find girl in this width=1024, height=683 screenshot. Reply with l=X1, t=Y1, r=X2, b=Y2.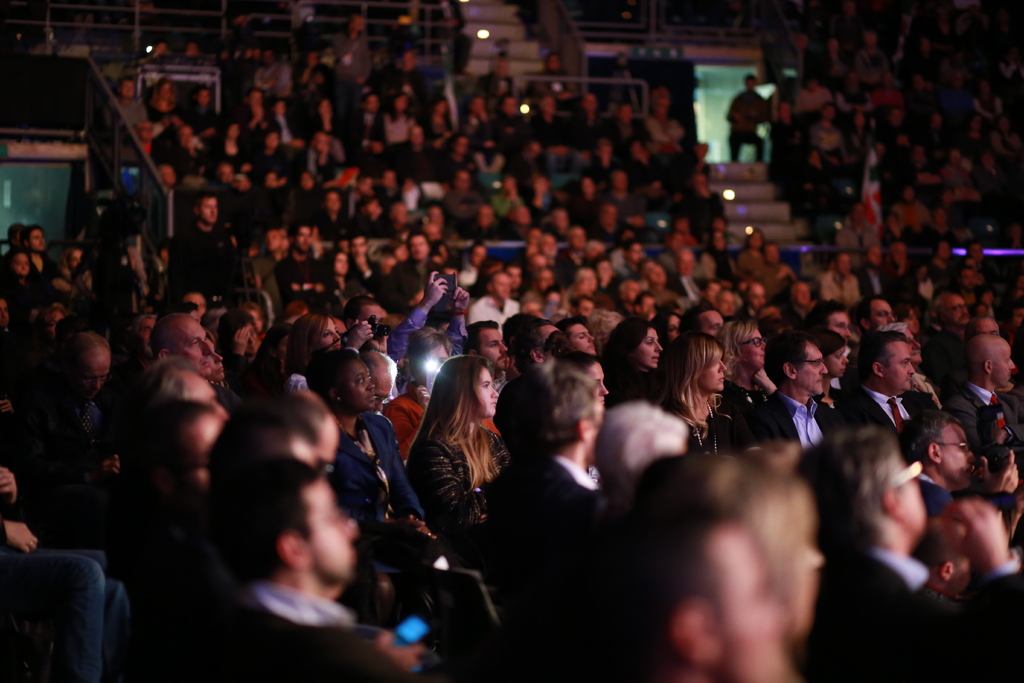
l=218, t=311, r=261, b=383.
